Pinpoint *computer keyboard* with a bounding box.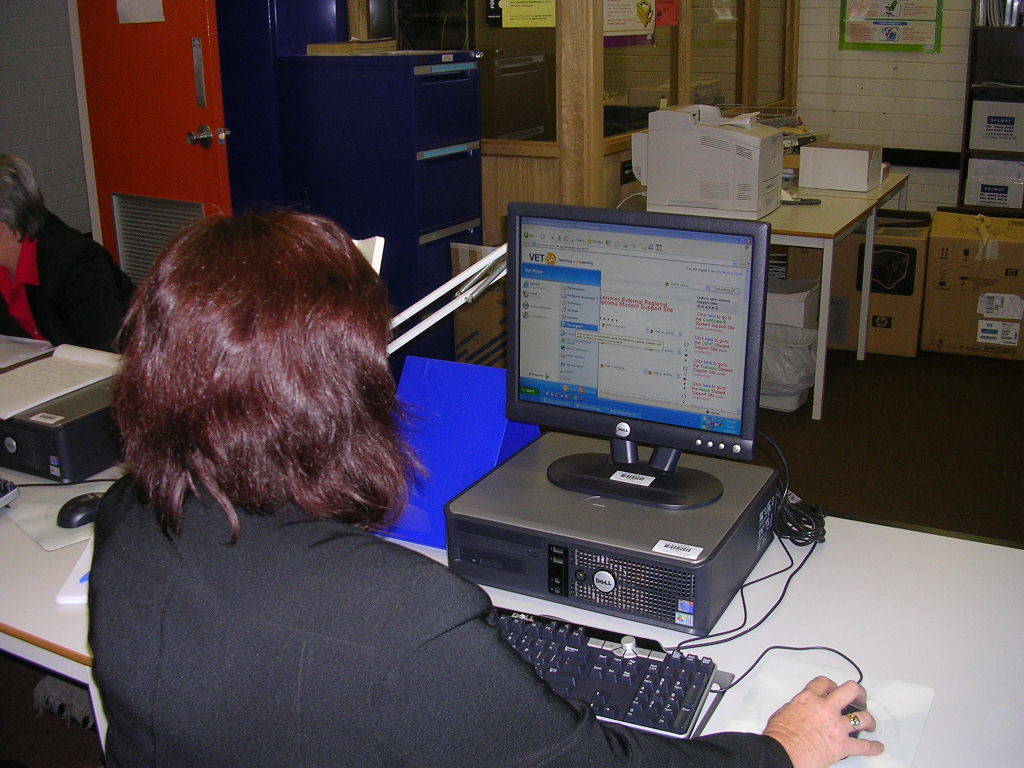
[x1=0, y1=479, x2=21, y2=515].
